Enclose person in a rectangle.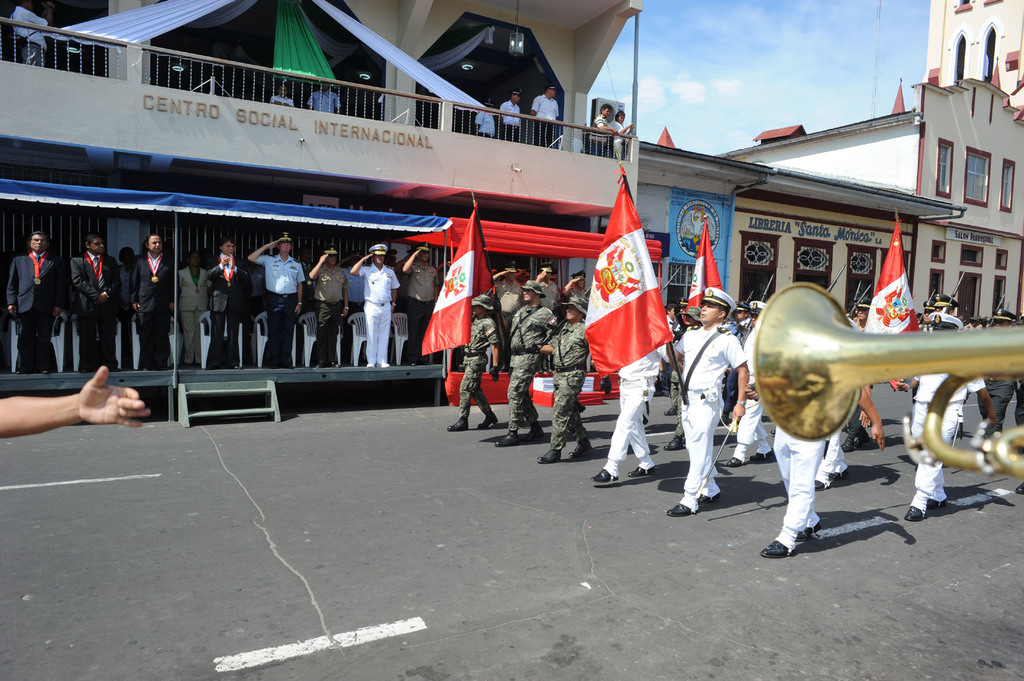
(x1=349, y1=241, x2=399, y2=369).
